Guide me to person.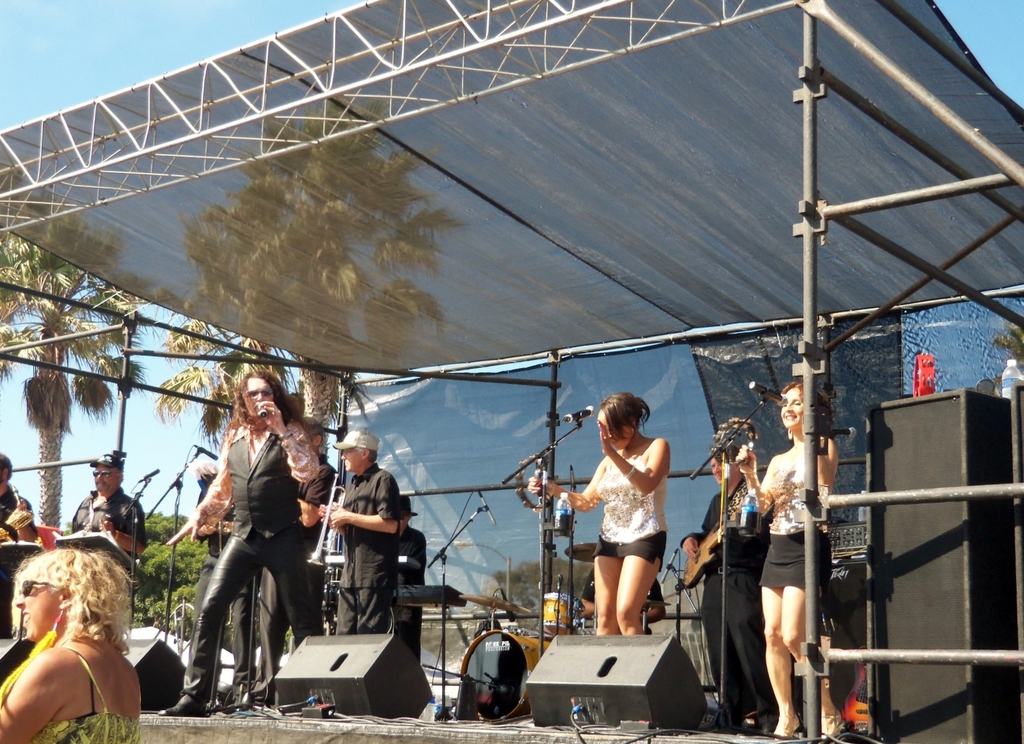
Guidance: bbox(0, 452, 40, 635).
